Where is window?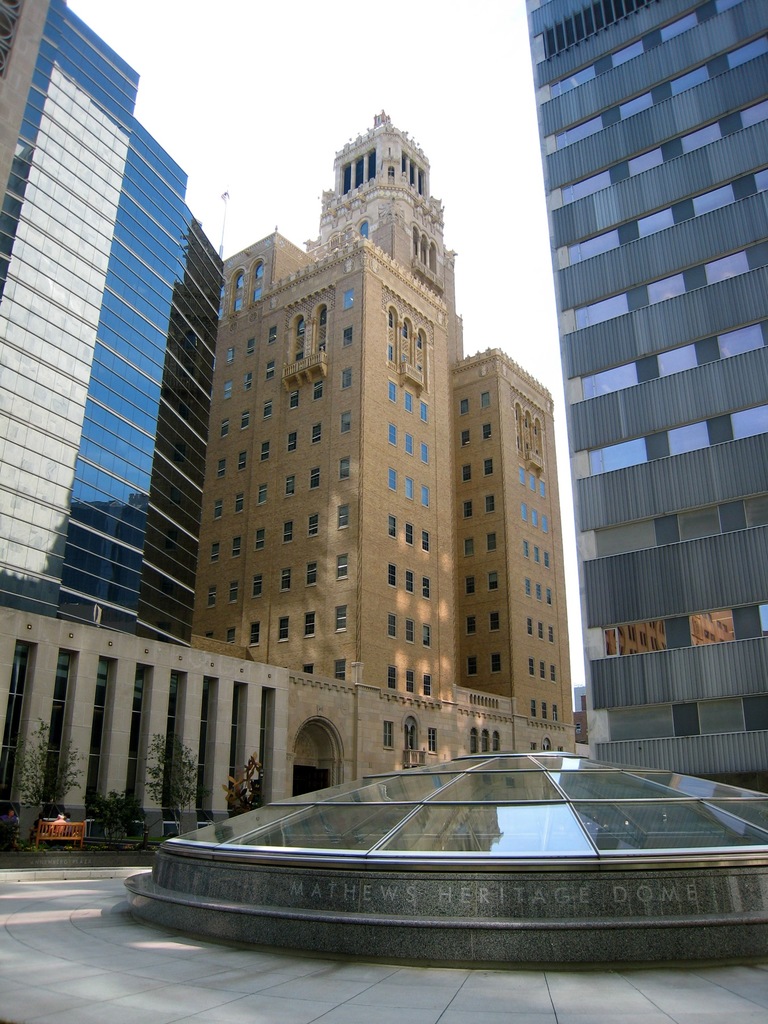
box(458, 429, 473, 448).
